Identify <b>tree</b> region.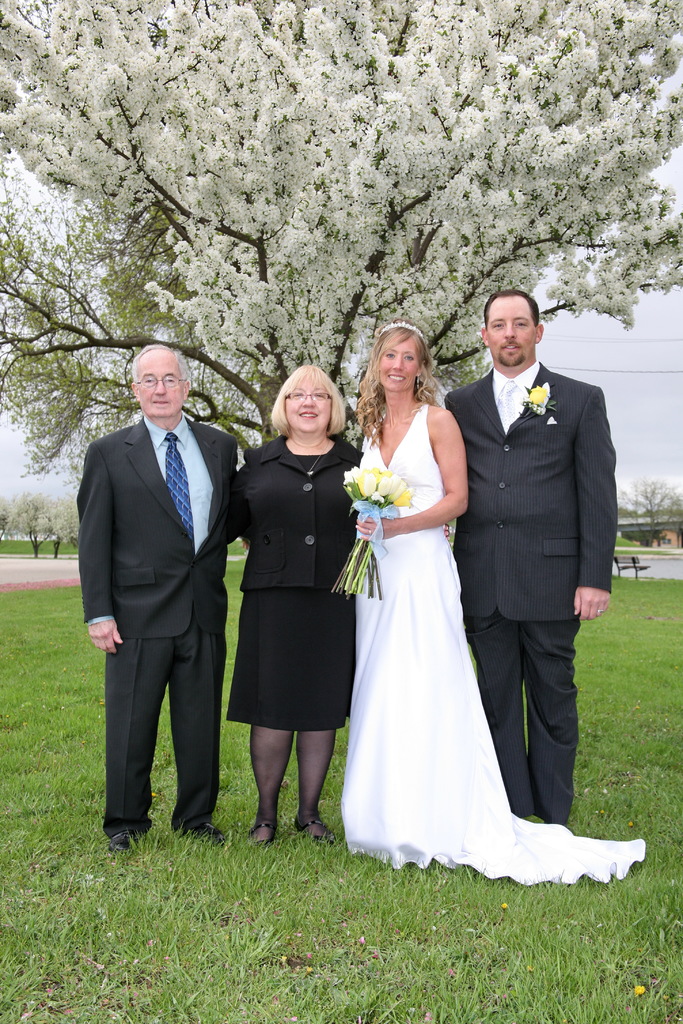
Region: locate(0, 0, 682, 472).
